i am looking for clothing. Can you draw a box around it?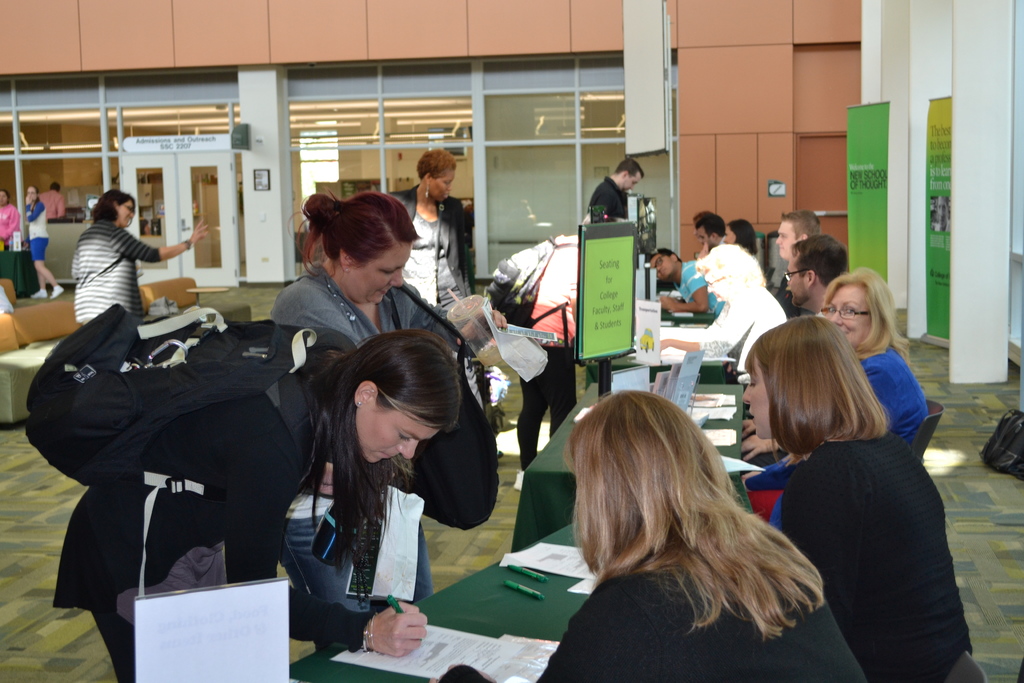
Sure, the bounding box is (x1=591, y1=172, x2=626, y2=220).
